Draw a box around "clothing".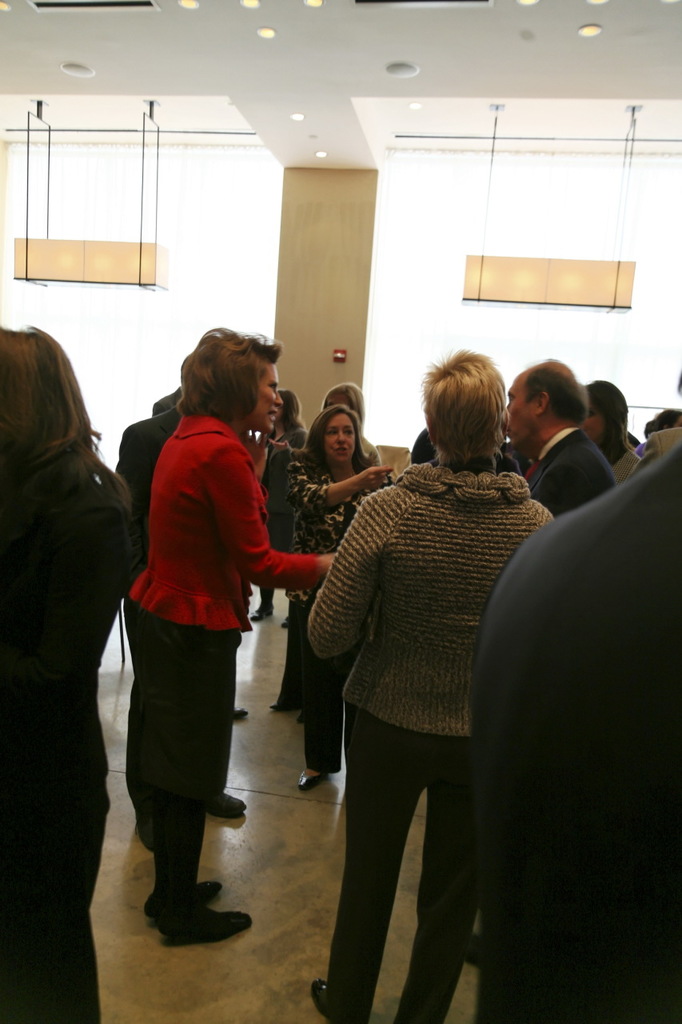
rect(259, 420, 309, 598).
